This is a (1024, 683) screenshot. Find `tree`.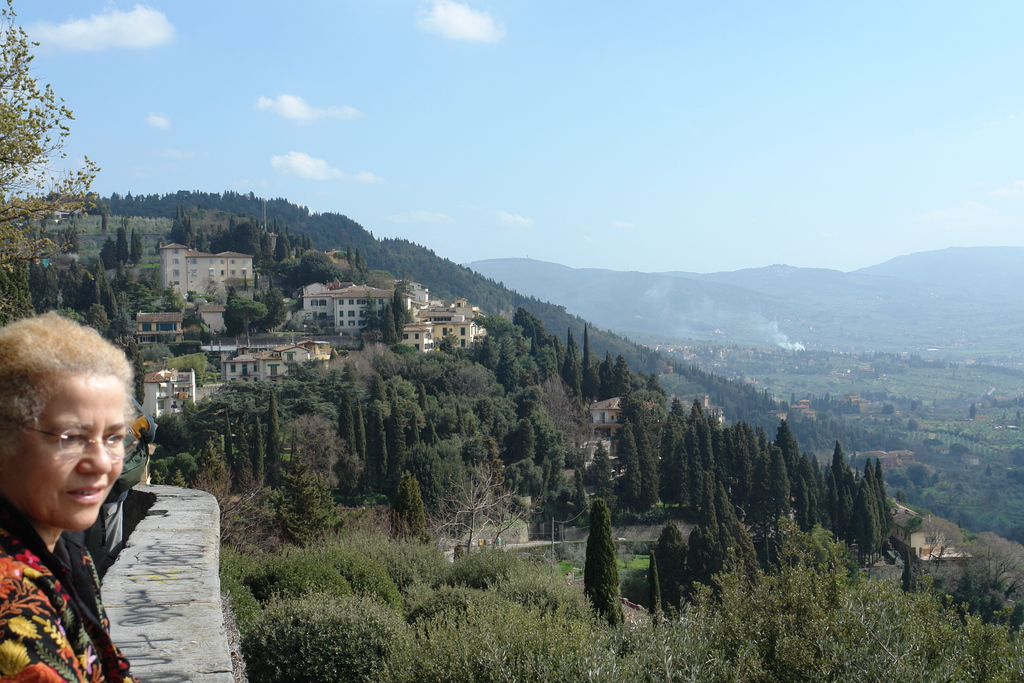
Bounding box: 676 434 710 500.
